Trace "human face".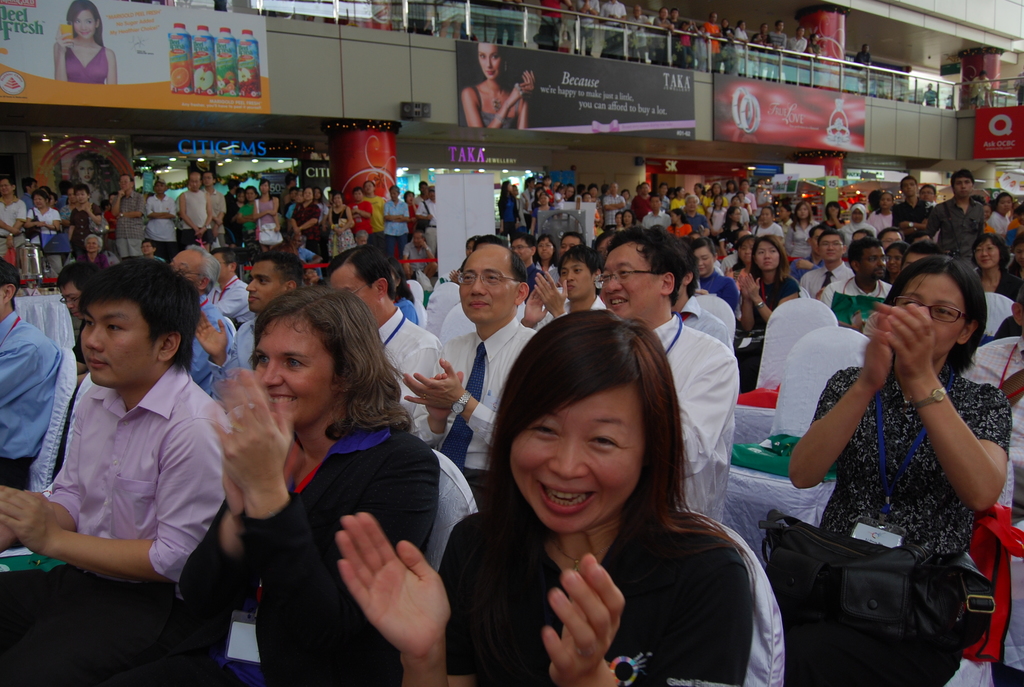
Traced to detection(140, 239, 153, 258).
